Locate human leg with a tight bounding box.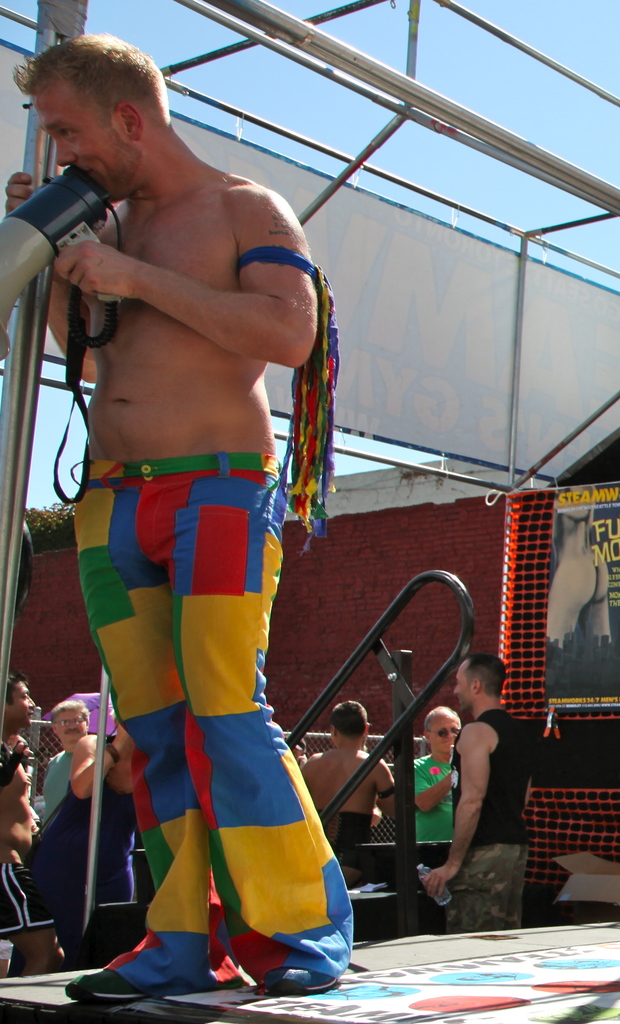
bbox=[447, 836, 505, 924].
